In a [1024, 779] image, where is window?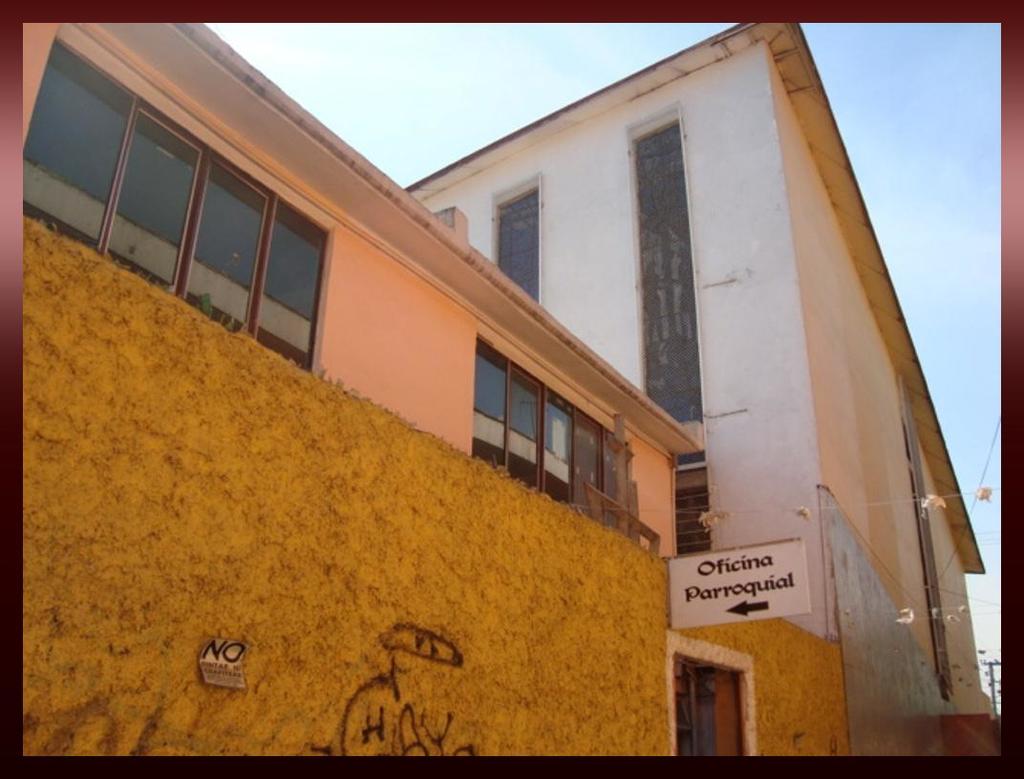
{"x1": 484, "y1": 176, "x2": 546, "y2": 308}.
